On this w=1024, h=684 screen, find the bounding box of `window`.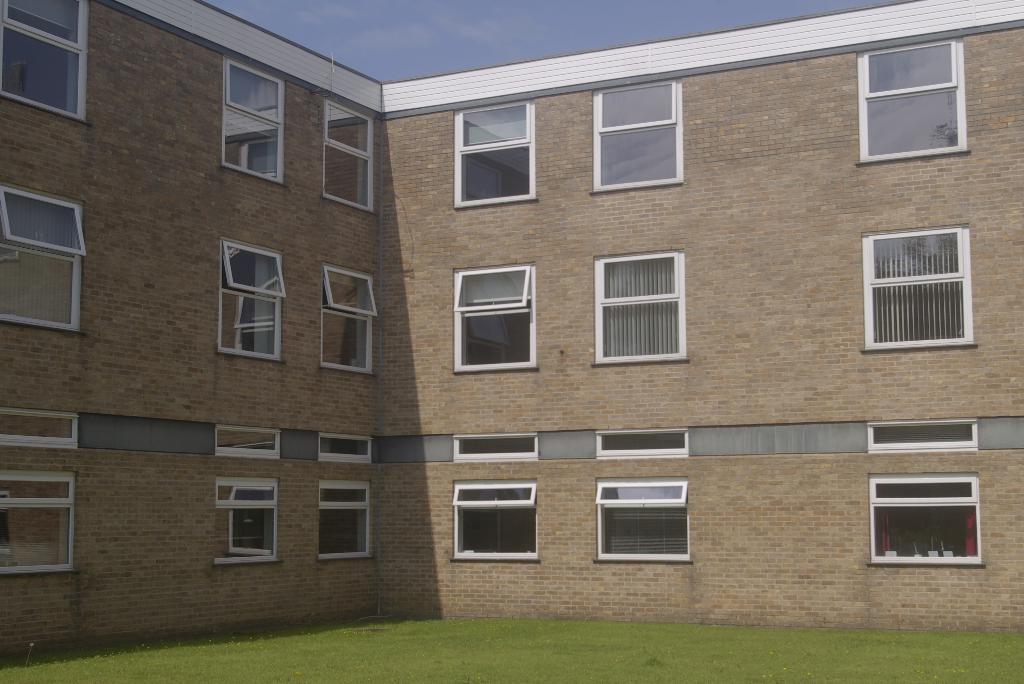
Bounding box: Rect(227, 66, 283, 185).
